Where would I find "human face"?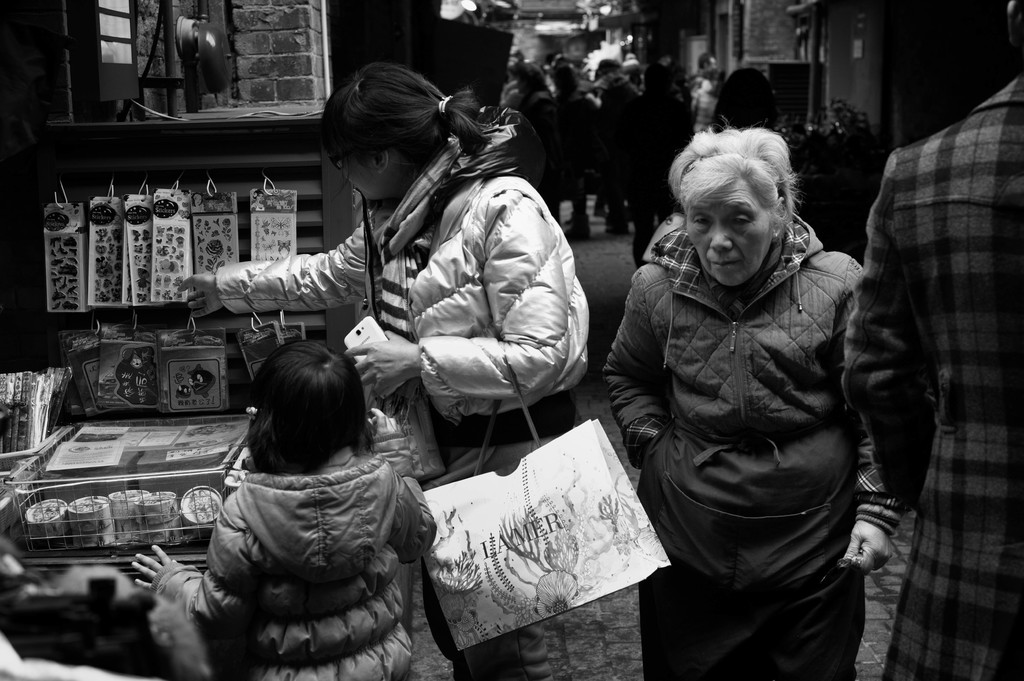
At bbox(339, 150, 373, 198).
